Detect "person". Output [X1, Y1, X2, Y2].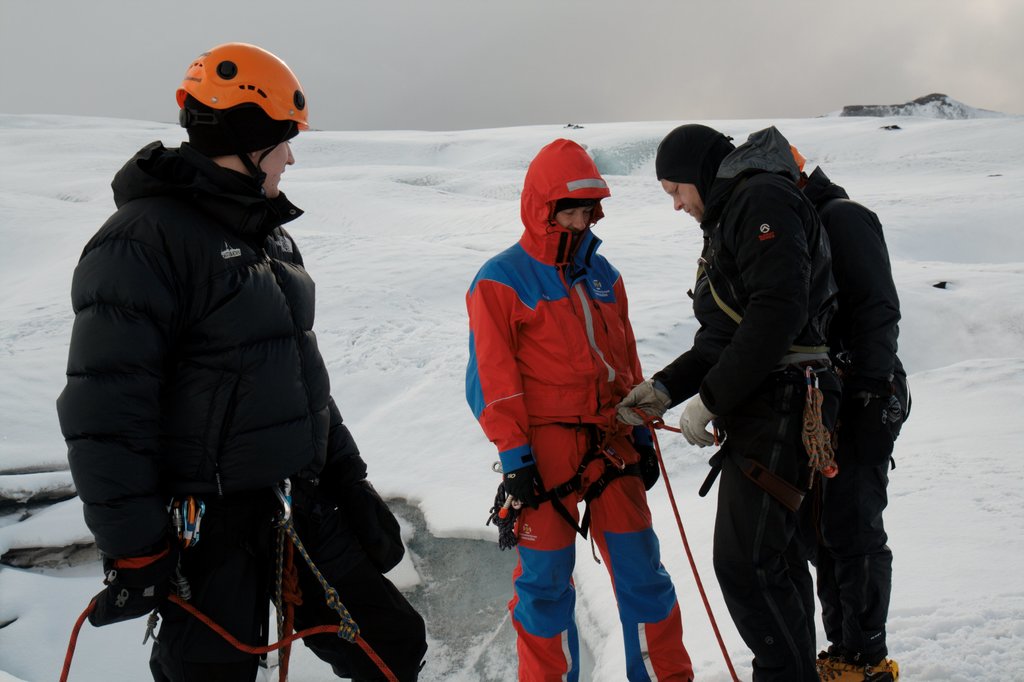
[621, 115, 901, 681].
